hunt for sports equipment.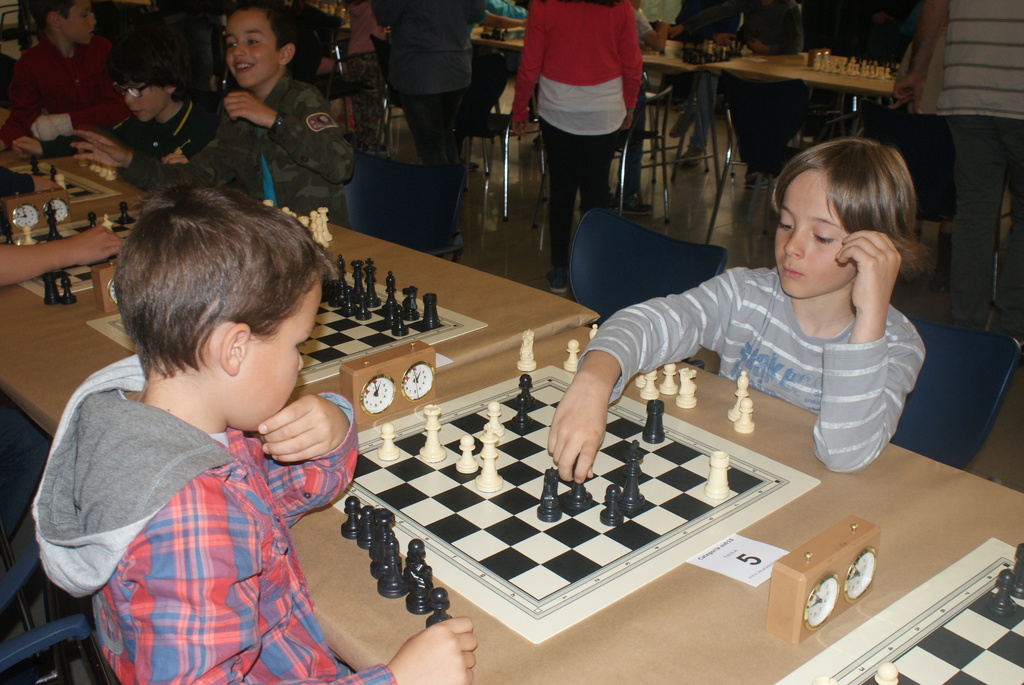
Hunted down at 724,366,749,428.
